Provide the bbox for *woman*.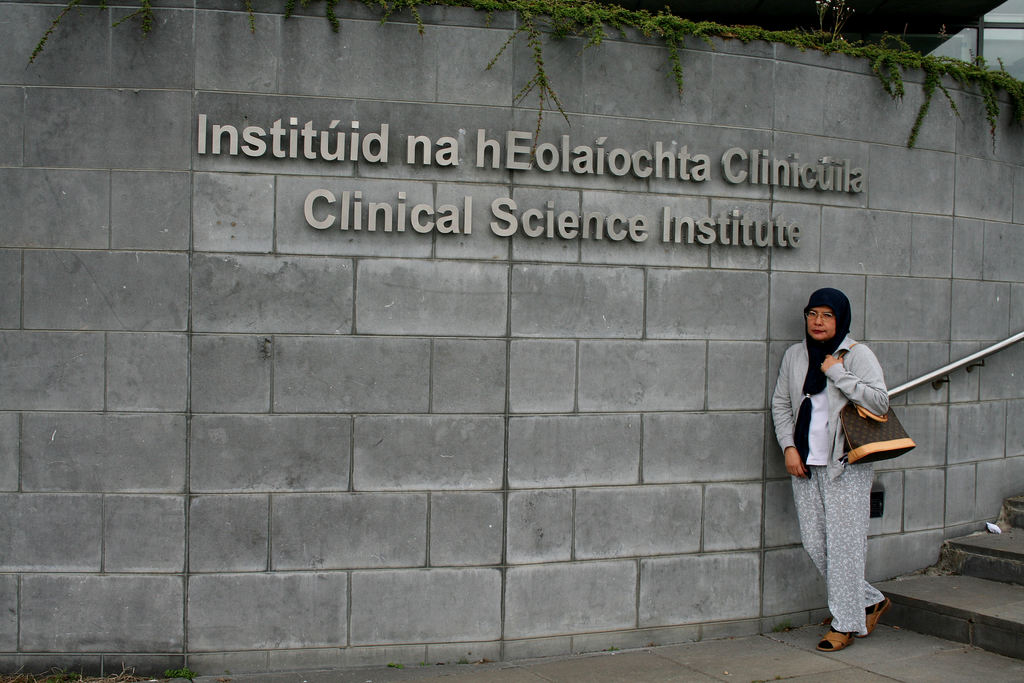
779:279:918:654.
